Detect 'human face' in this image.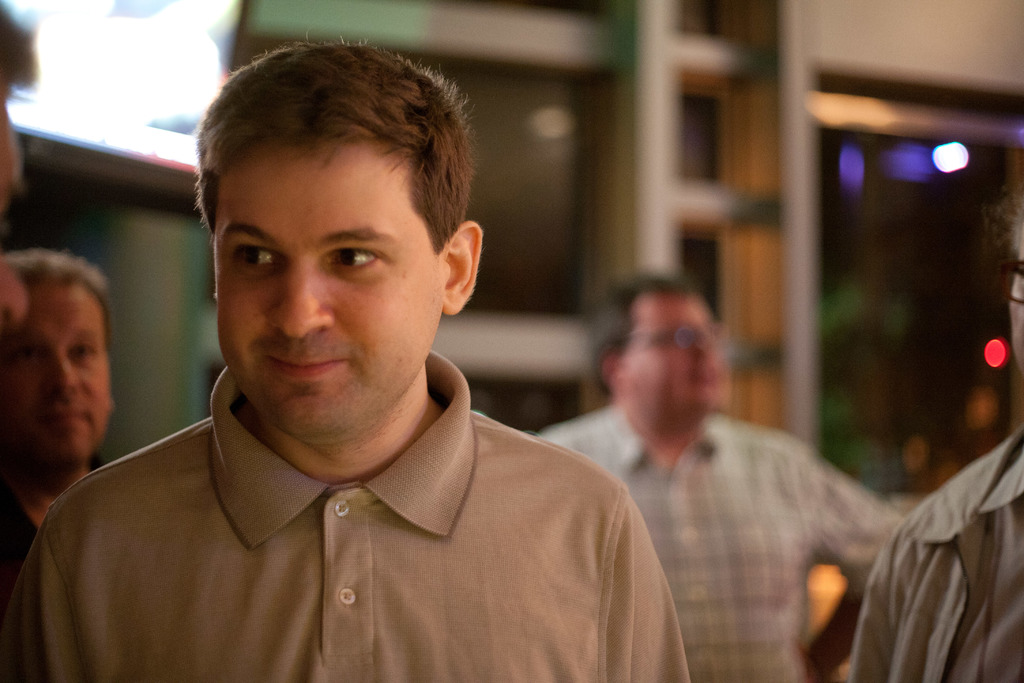
Detection: left=215, top=143, right=442, bottom=437.
